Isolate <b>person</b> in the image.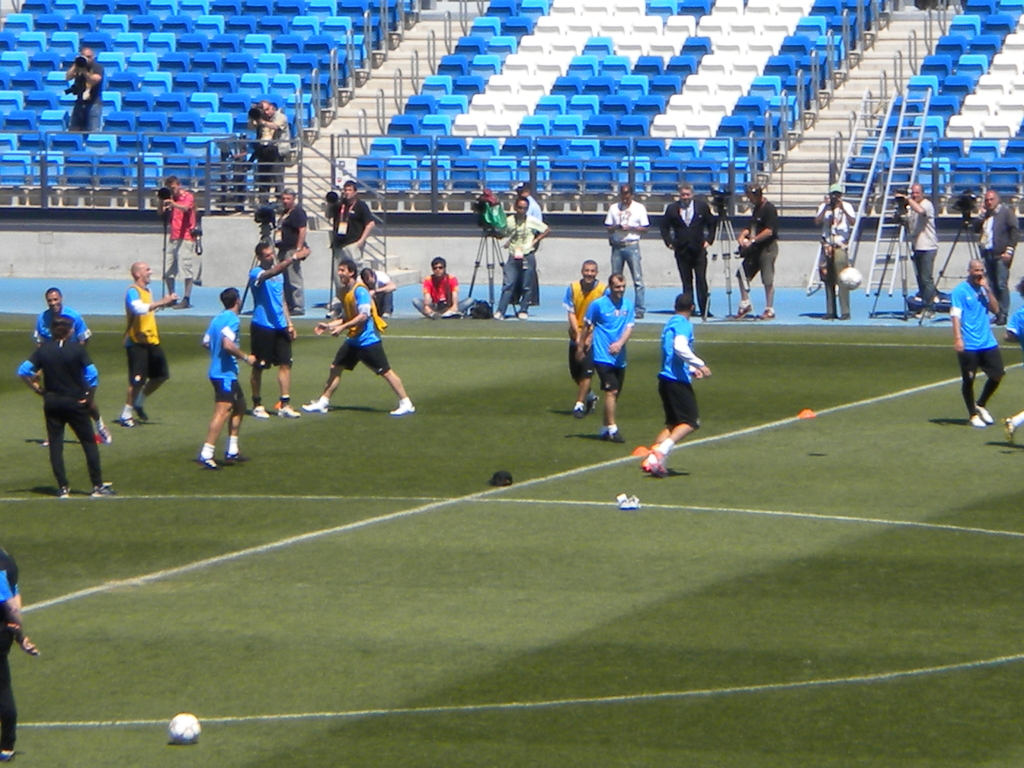
Isolated region: x1=977, y1=184, x2=1014, y2=323.
